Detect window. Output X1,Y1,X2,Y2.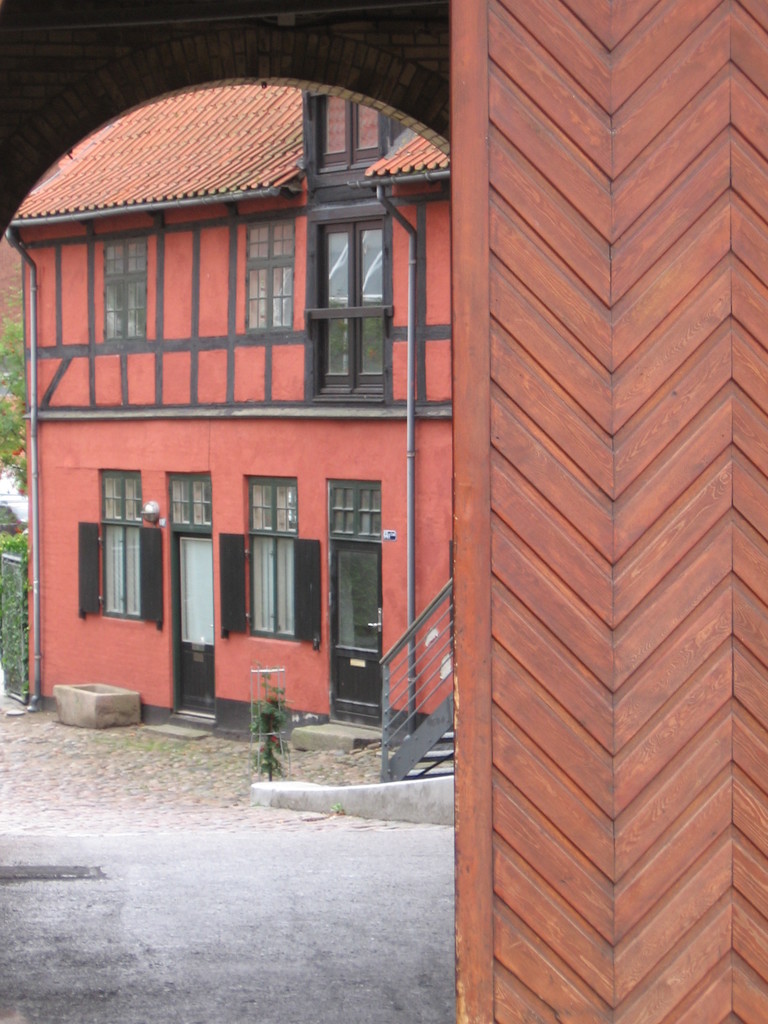
51,458,177,633.
